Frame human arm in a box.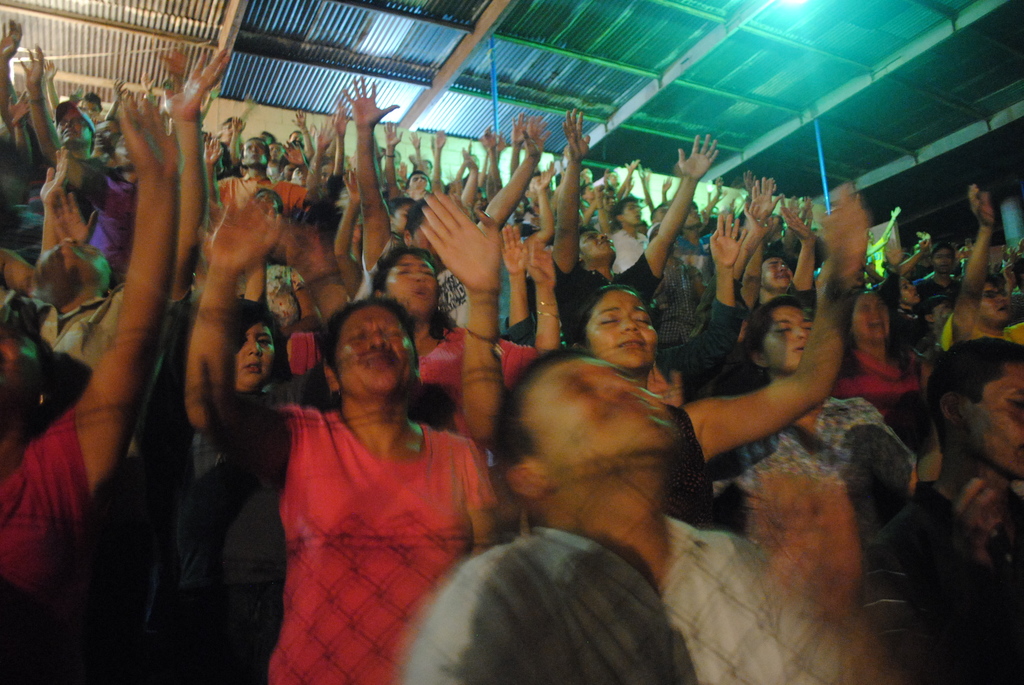
[x1=22, y1=38, x2=51, y2=159].
